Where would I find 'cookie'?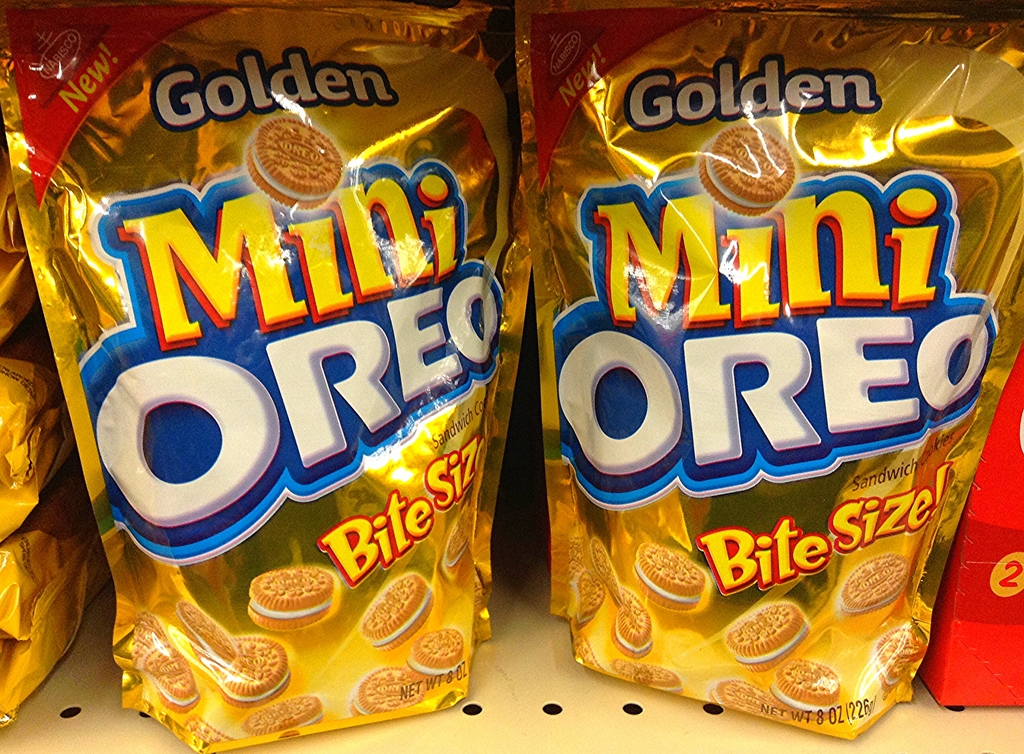
At locate(245, 118, 344, 213).
